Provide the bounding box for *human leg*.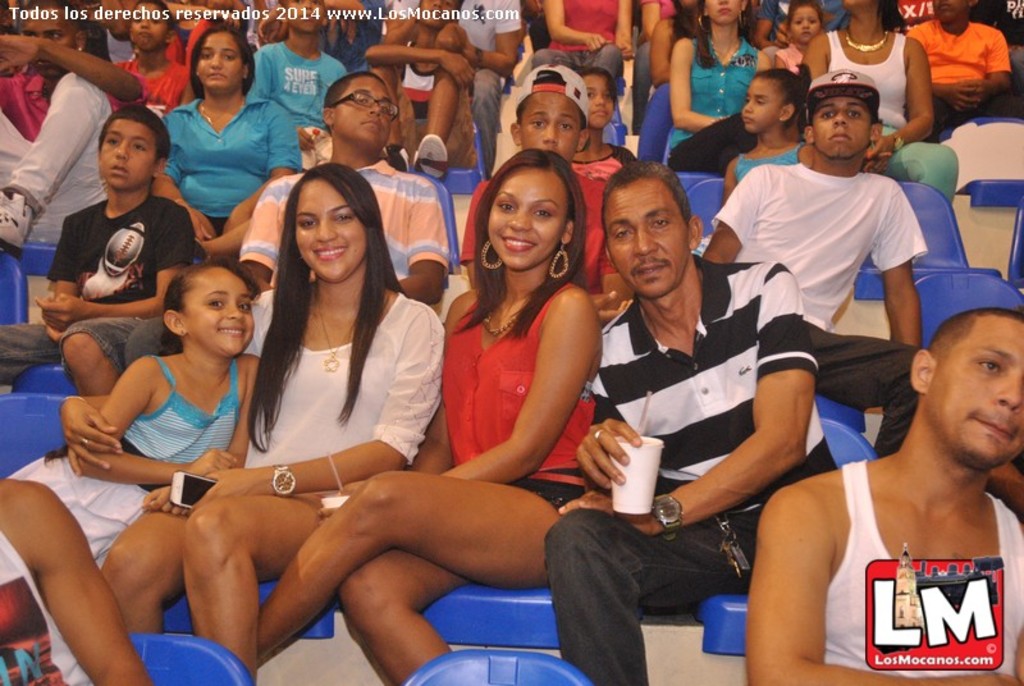
Rect(101, 491, 325, 676).
